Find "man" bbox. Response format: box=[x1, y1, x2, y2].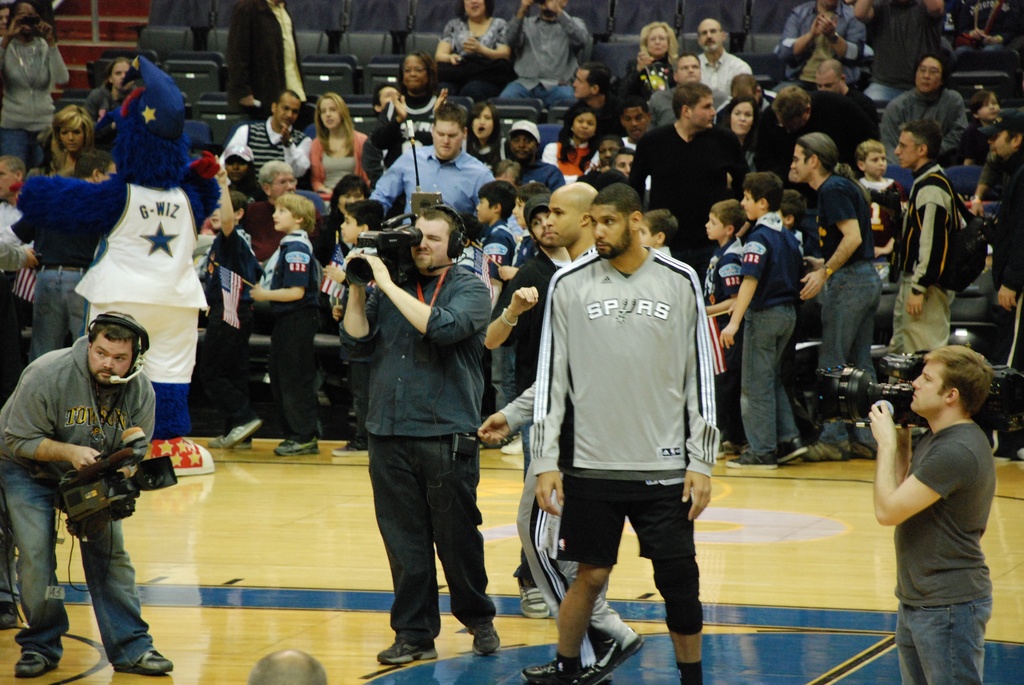
box=[471, 179, 657, 682].
